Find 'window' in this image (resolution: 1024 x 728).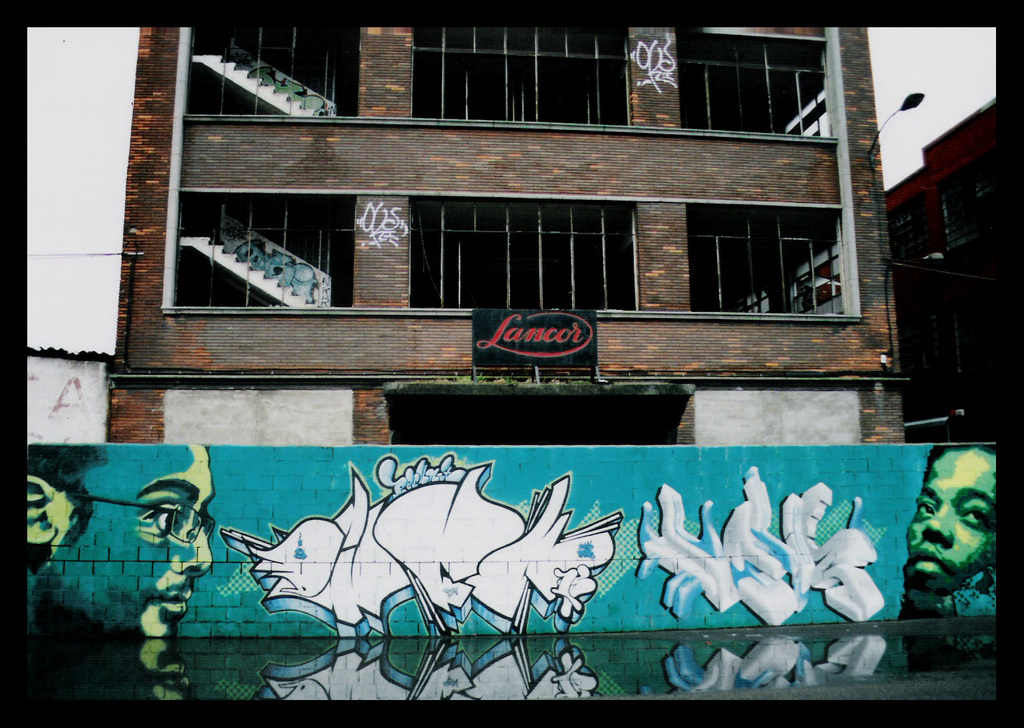
937, 160, 1011, 260.
